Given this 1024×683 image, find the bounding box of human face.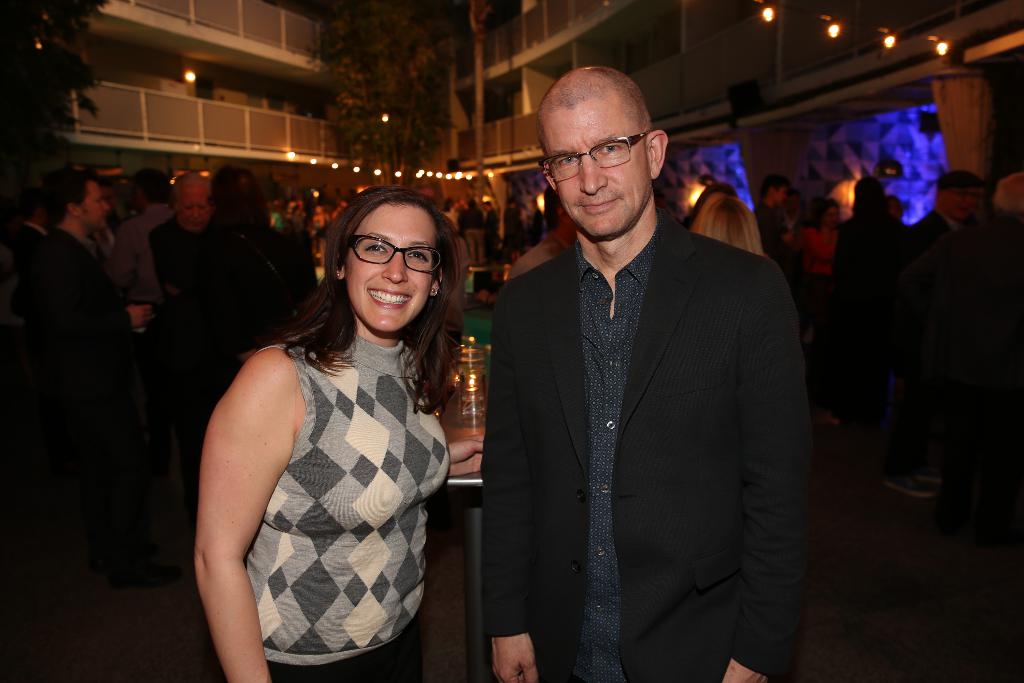
536:103:648:240.
